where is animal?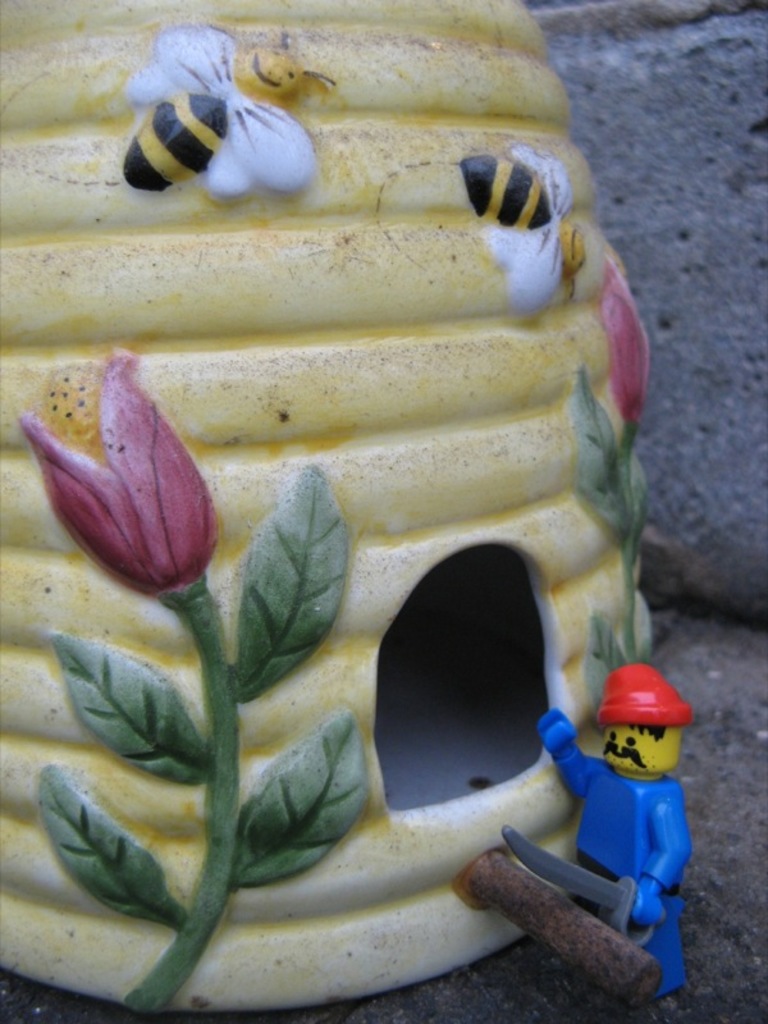
[125,23,335,204].
